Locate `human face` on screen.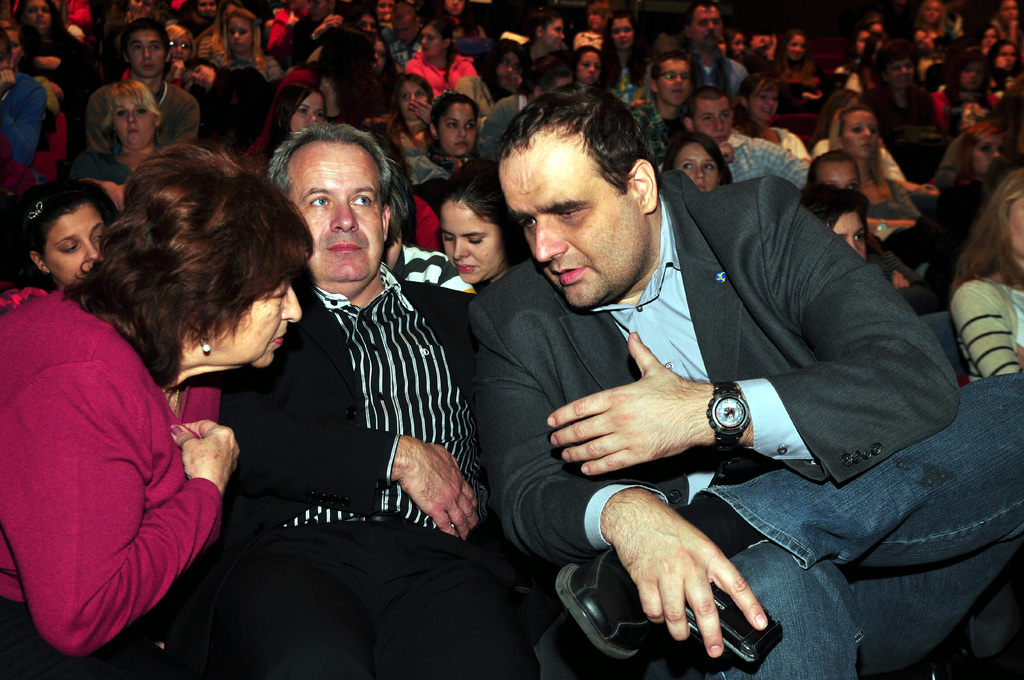
On screen at <box>897,60,913,86</box>.
